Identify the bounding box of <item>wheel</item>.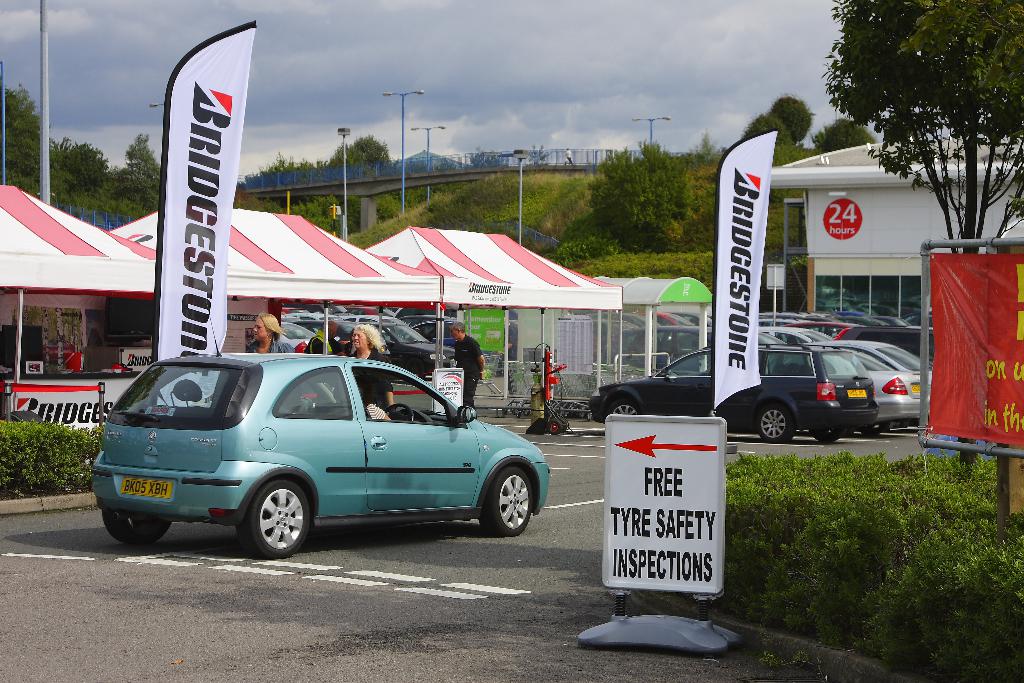
[x1=758, y1=404, x2=795, y2=442].
